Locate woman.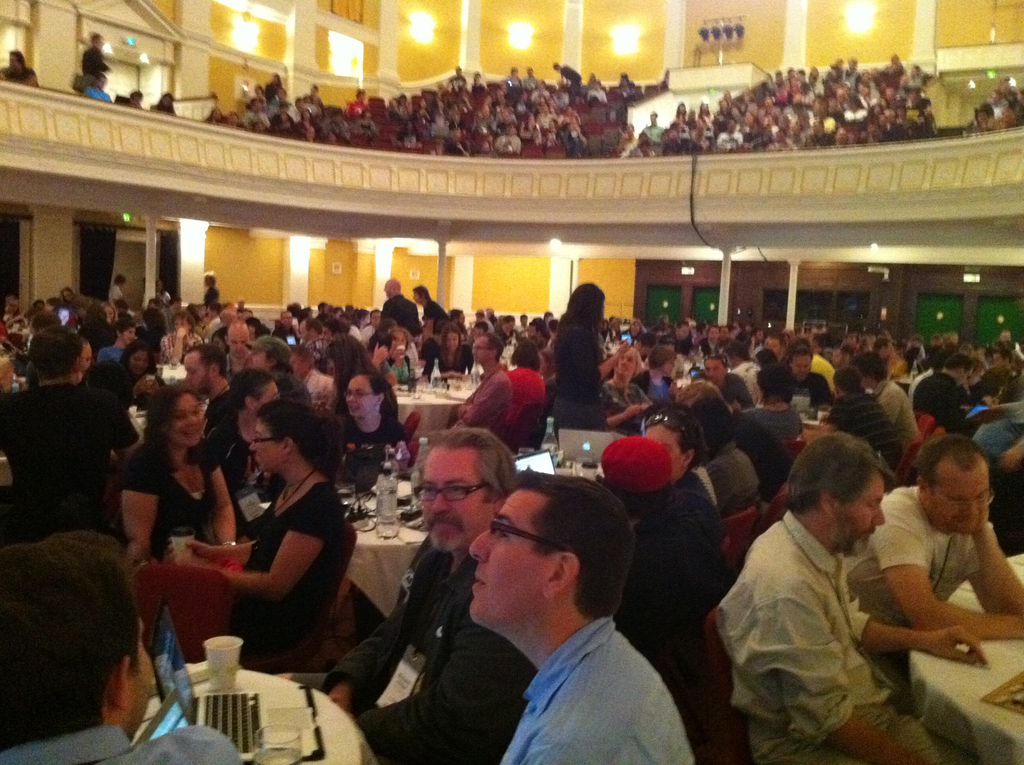
Bounding box: select_region(100, 301, 118, 332).
